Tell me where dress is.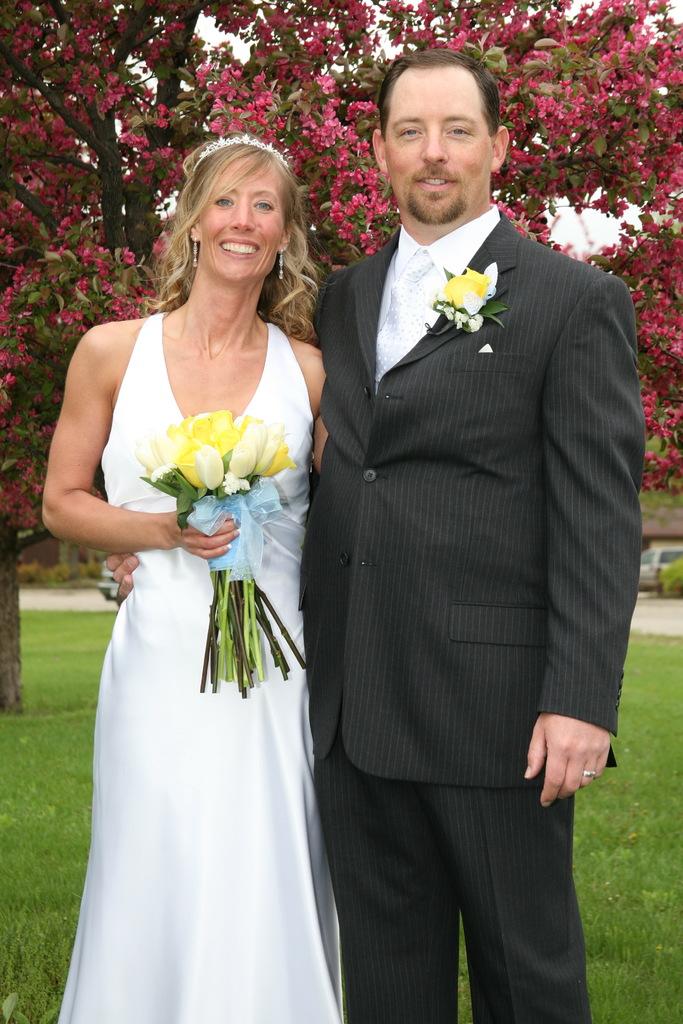
dress is at select_region(53, 321, 349, 1023).
